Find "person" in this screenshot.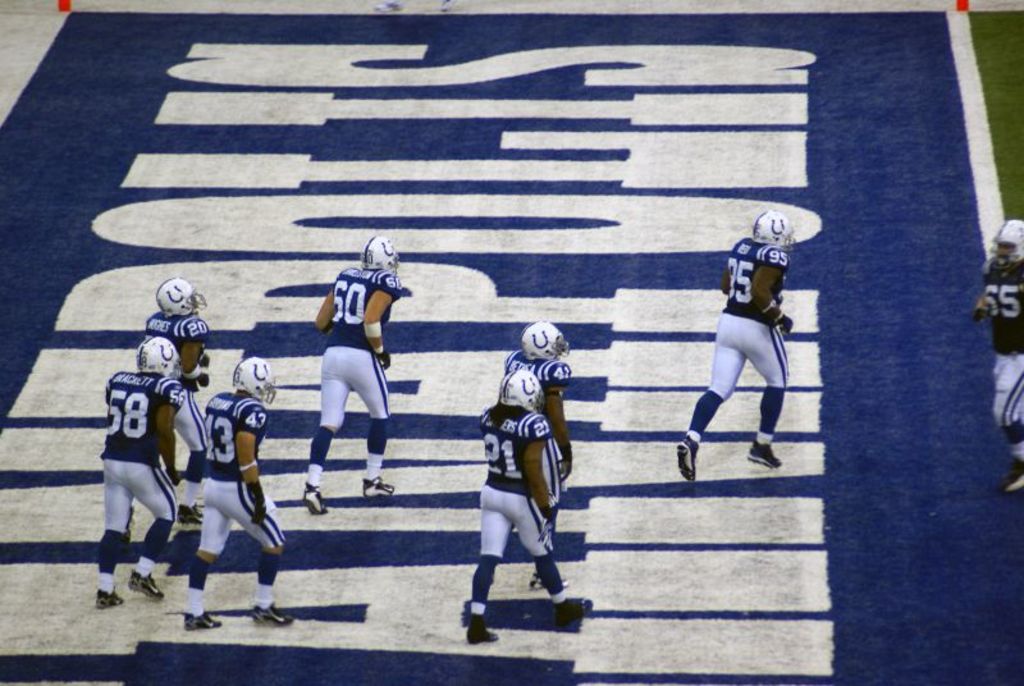
The bounding box for "person" is locate(297, 227, 412, 521).
